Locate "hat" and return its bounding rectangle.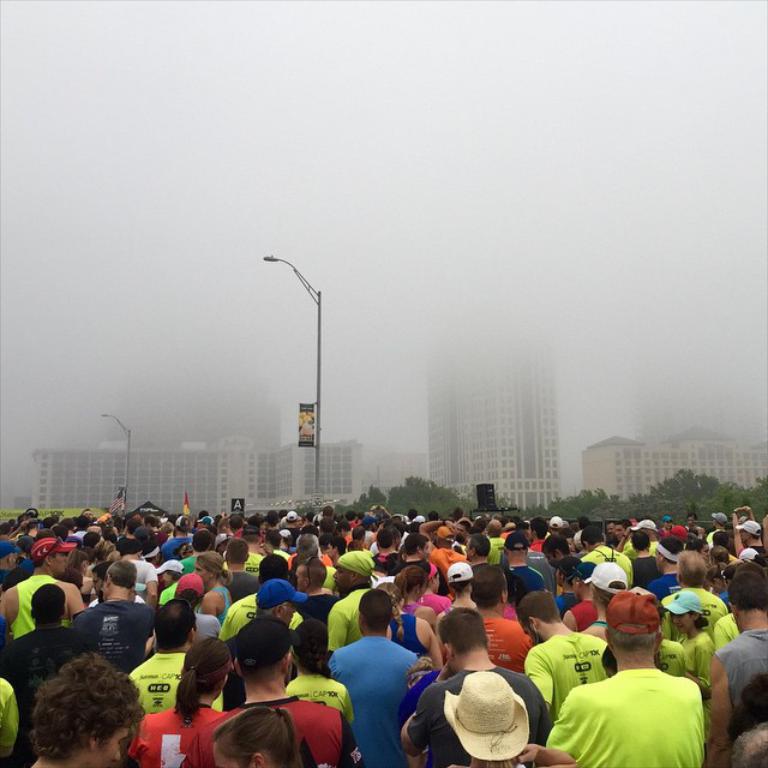
[x1=662, y1=590, x2=709, y2=618].
